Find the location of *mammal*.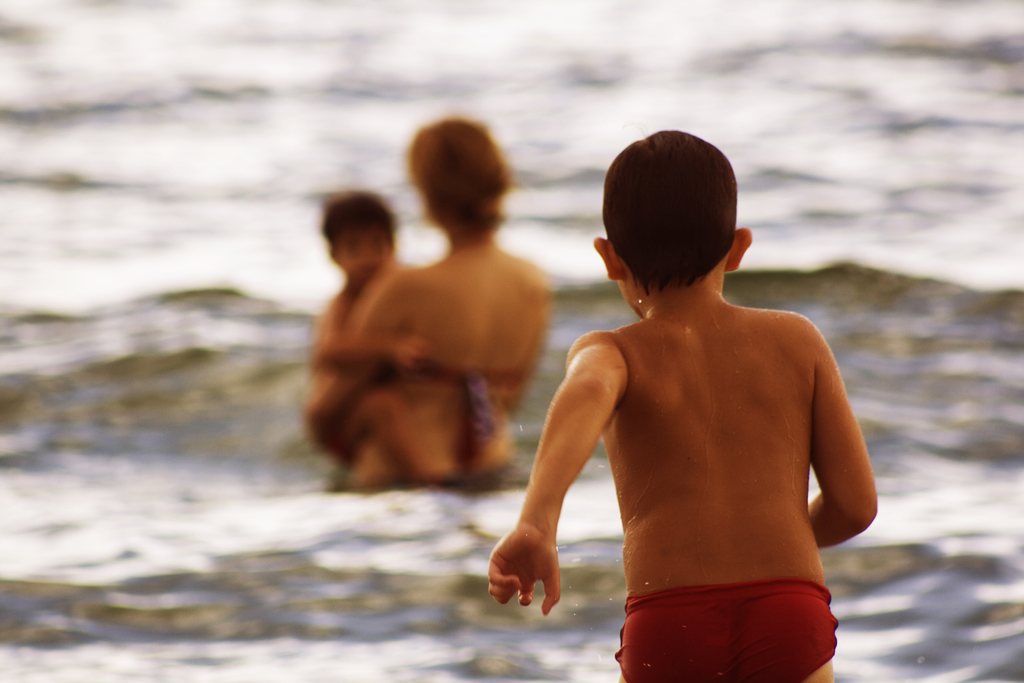
Location: 483,163,899,648.
